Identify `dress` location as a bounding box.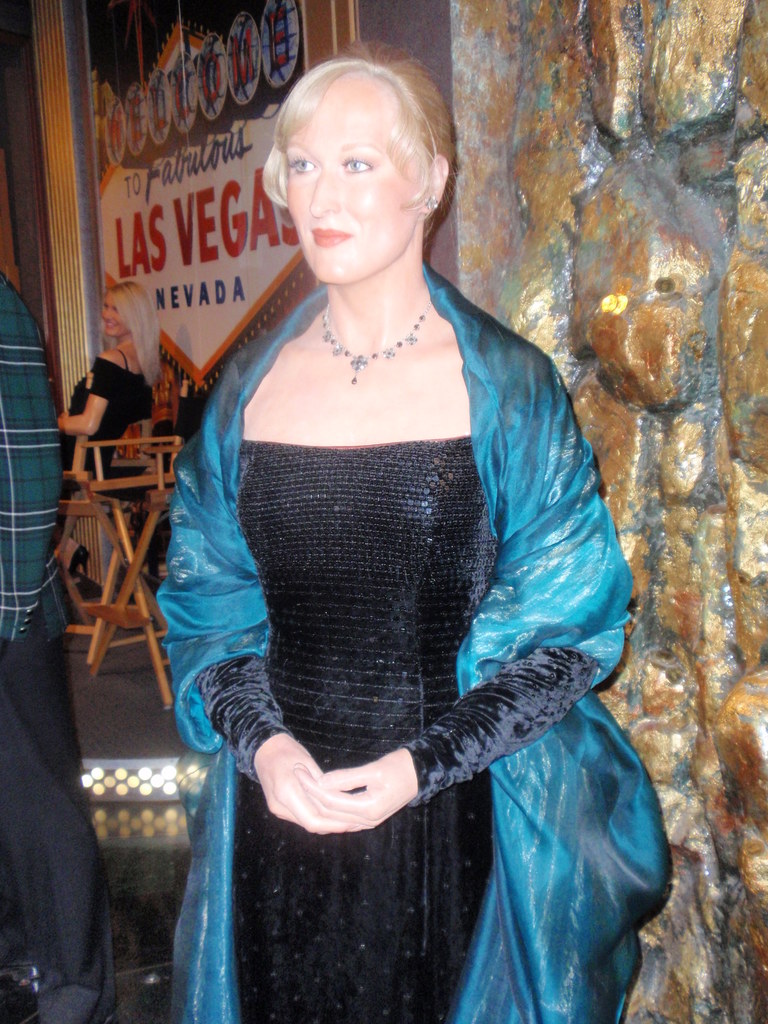
BBox(233, 438, 492, 1023).
